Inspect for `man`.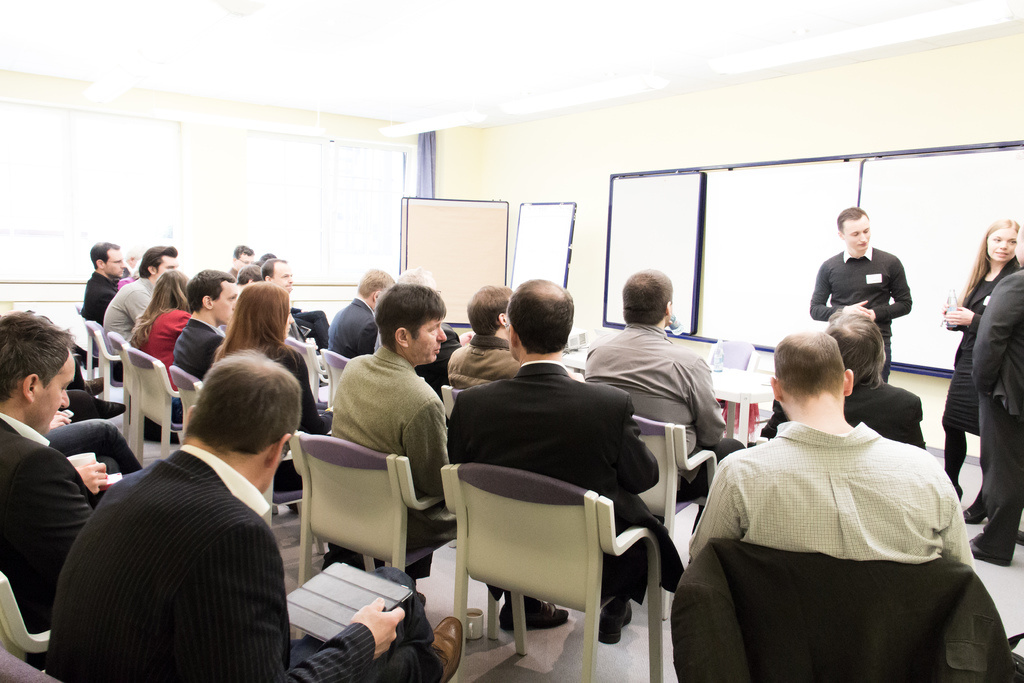
Inspection: (810,208,915,377).
